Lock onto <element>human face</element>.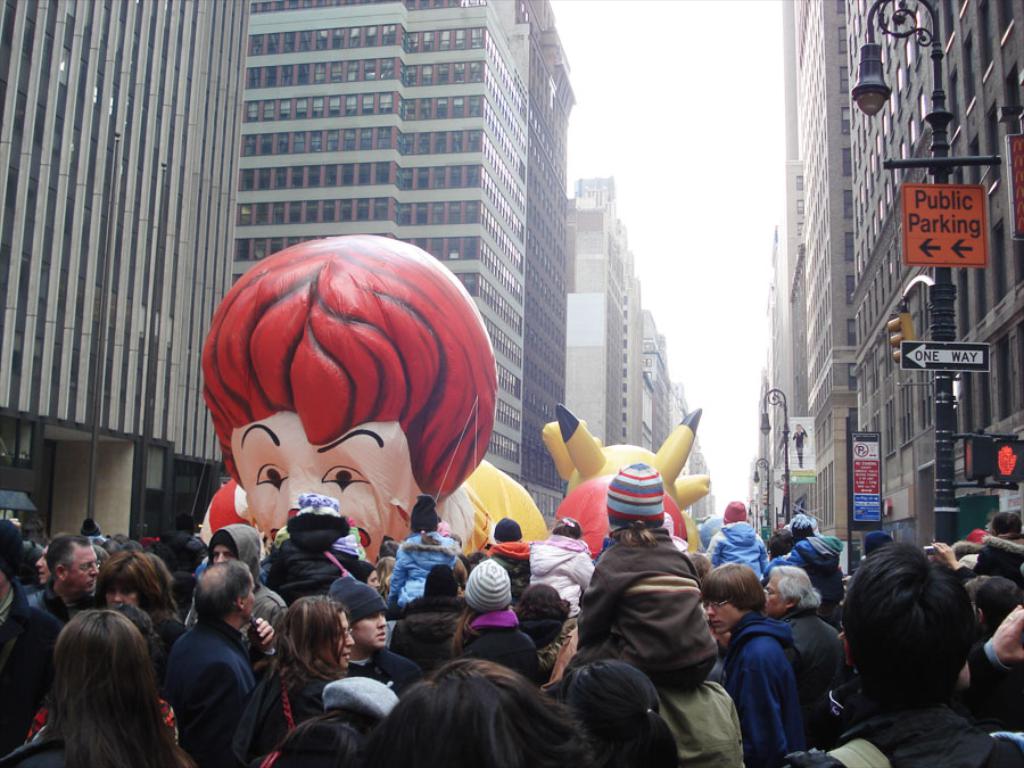
Locked: 69, 547, 100, 600.
